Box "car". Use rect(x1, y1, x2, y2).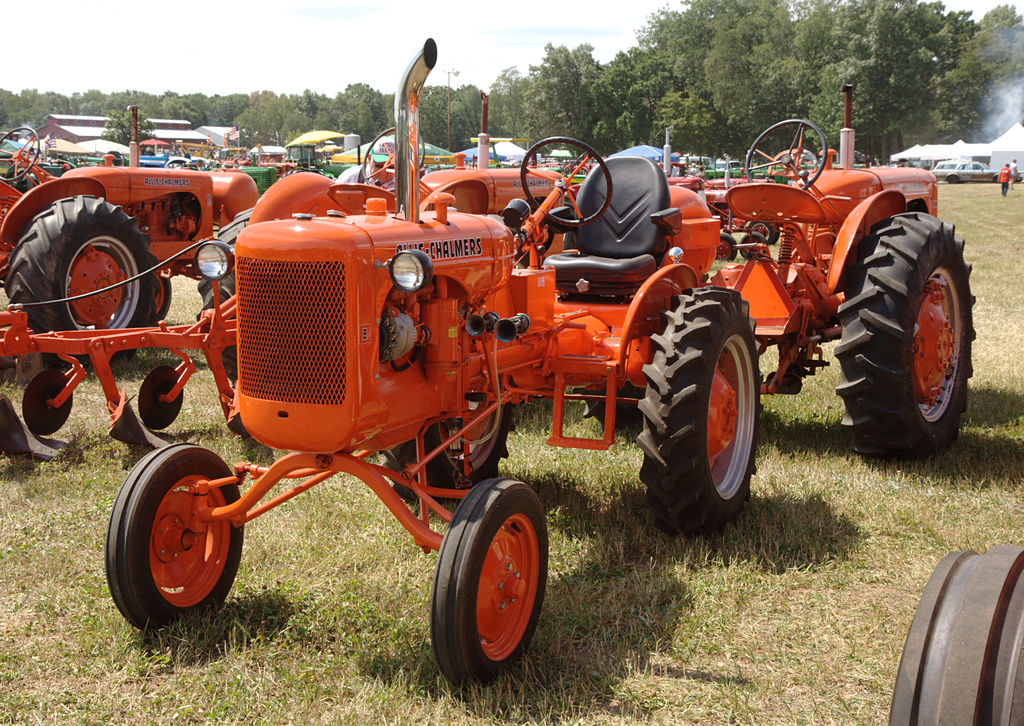
rect(934, 161, 998, 186).
